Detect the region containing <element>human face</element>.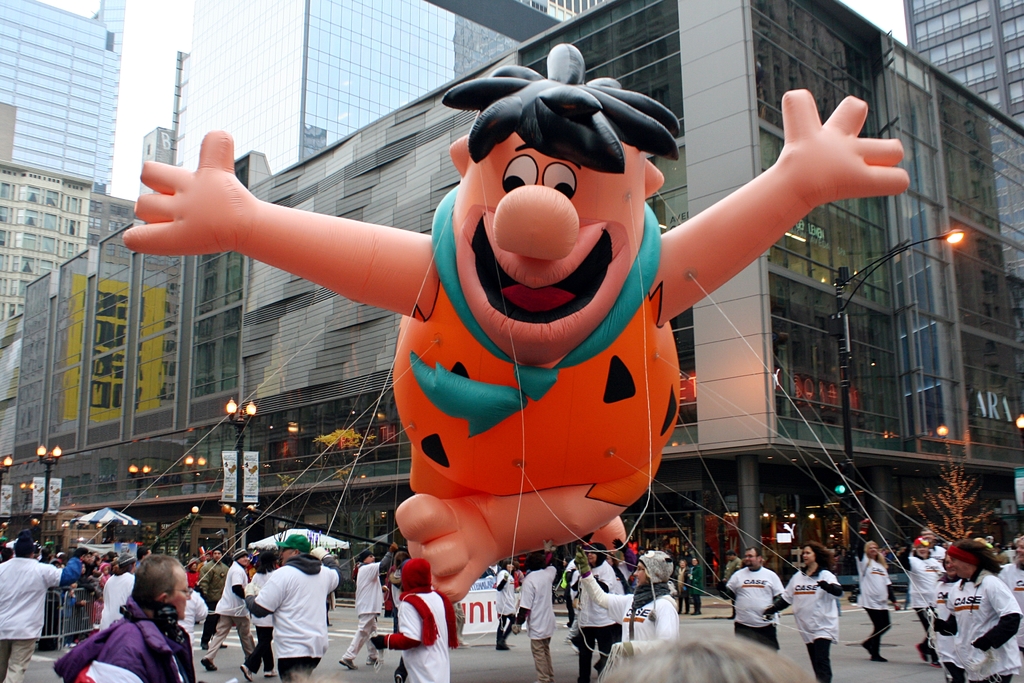
950:556:964:576.
